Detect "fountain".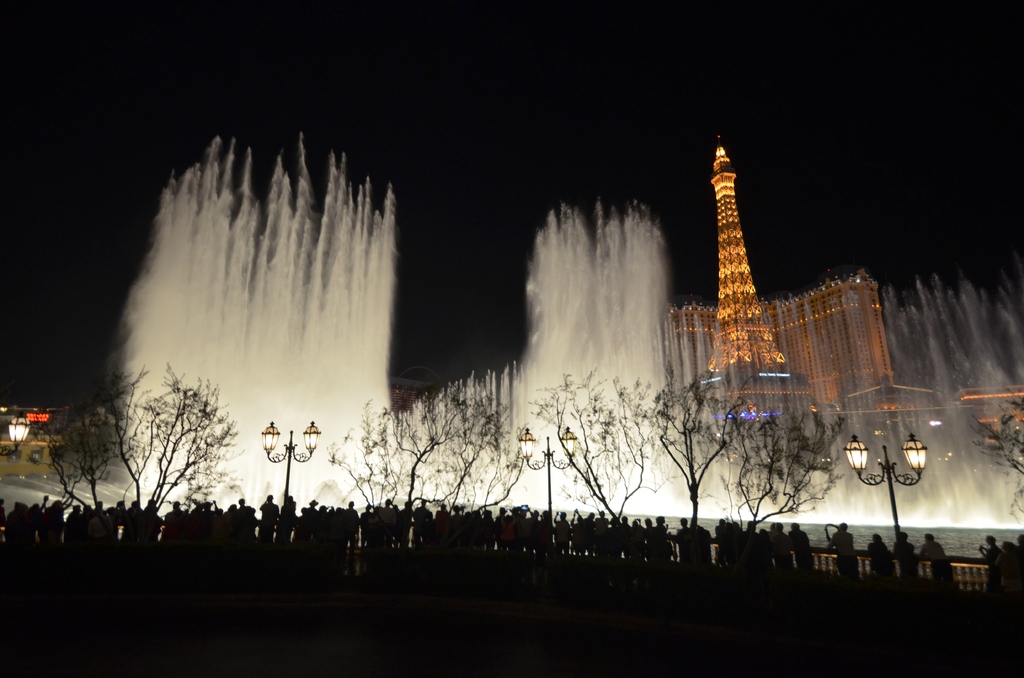
Detected at Rect(719, 270, 1023, 576).
